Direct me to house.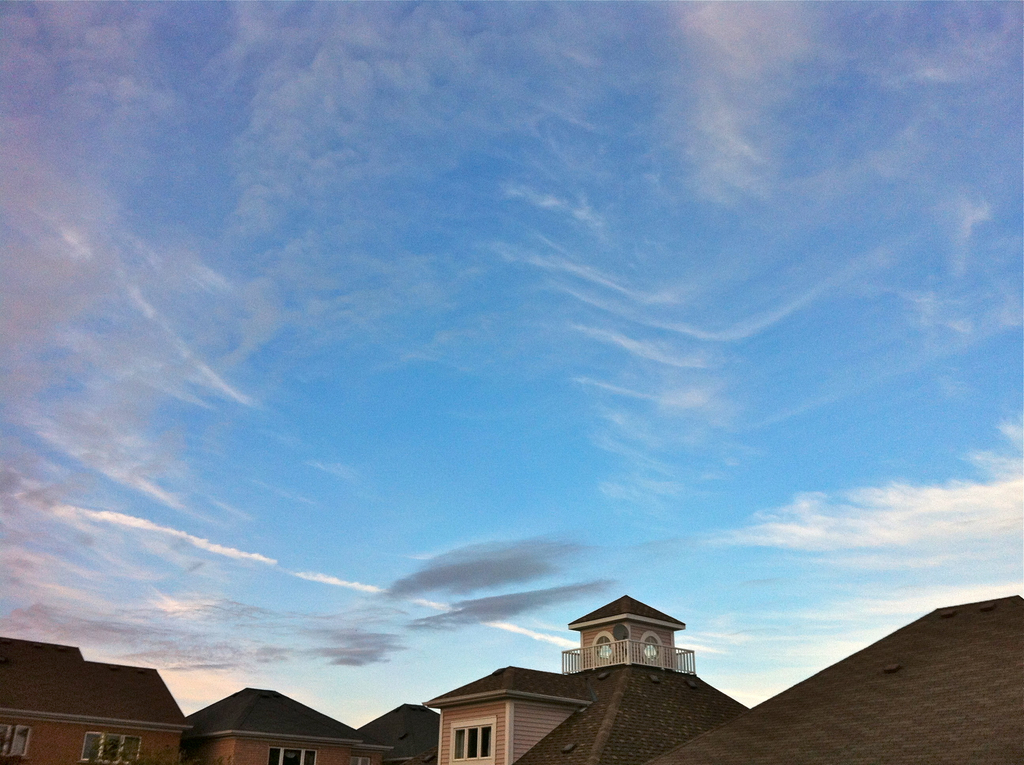
Direction: [left=189, top=679, right=362, bottom=764].
